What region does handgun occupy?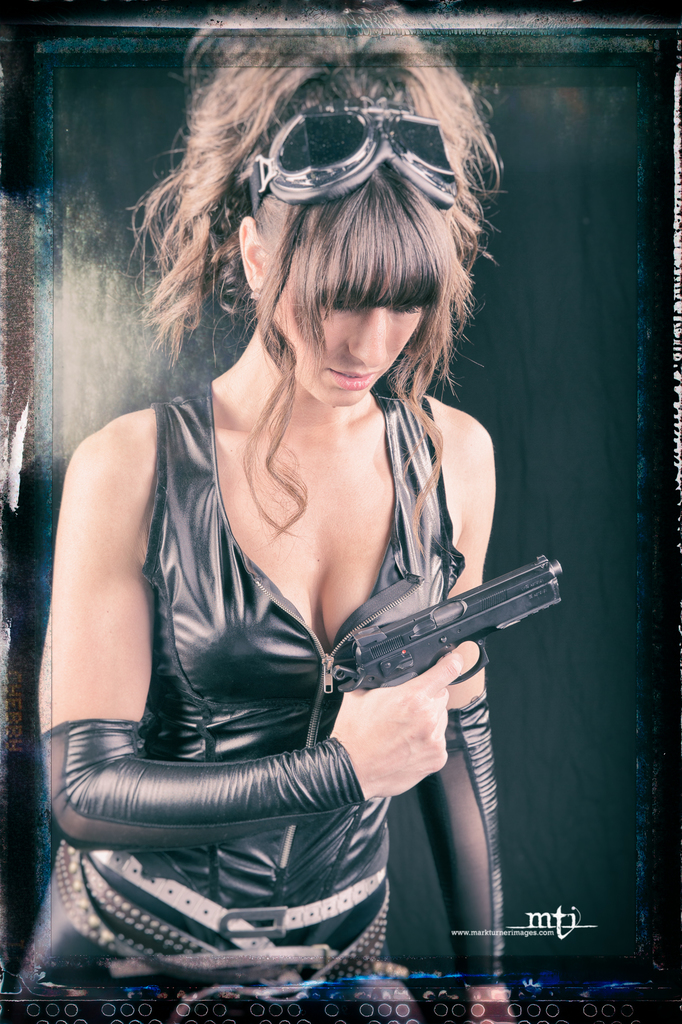
left=327, top=550, right=560, bottom=698.
